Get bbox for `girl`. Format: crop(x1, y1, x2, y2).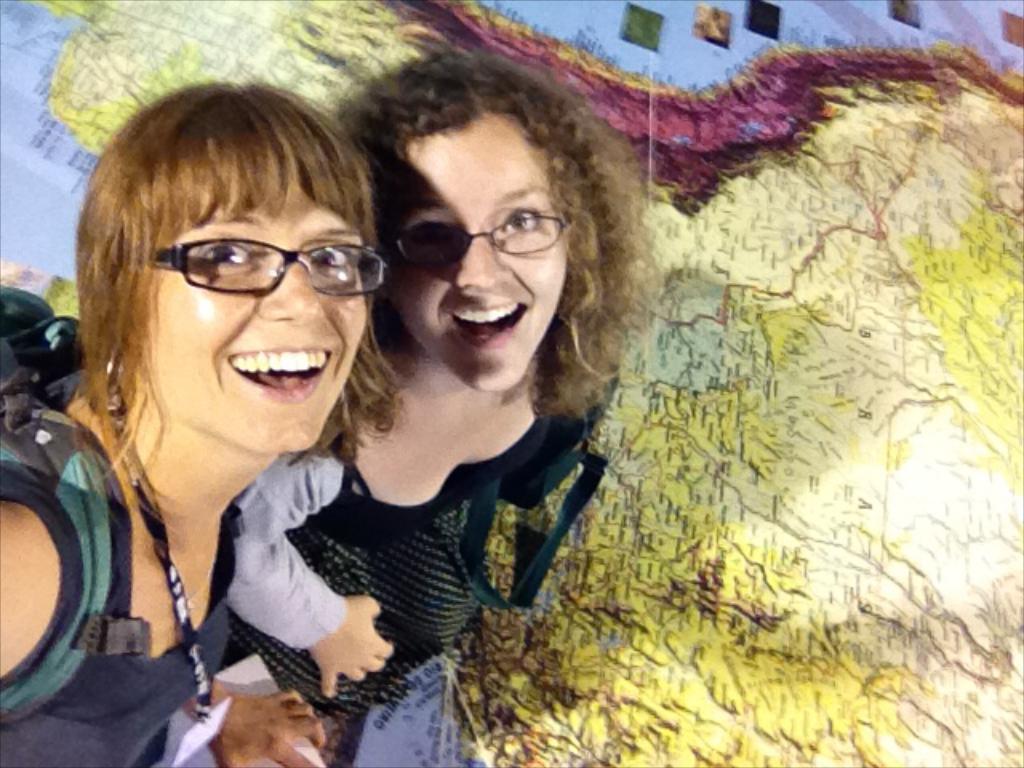
crop(218, 45, 653, 766).
